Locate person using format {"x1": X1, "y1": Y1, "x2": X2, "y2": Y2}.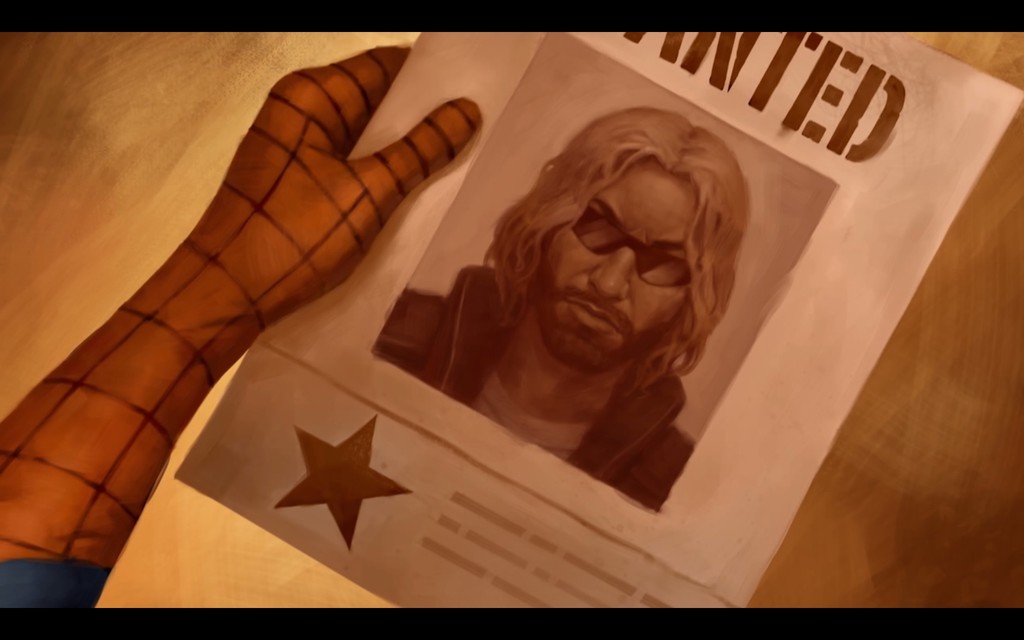
{"x1": 447, "y1": 85, "x2": 780, "y2": 522}.
